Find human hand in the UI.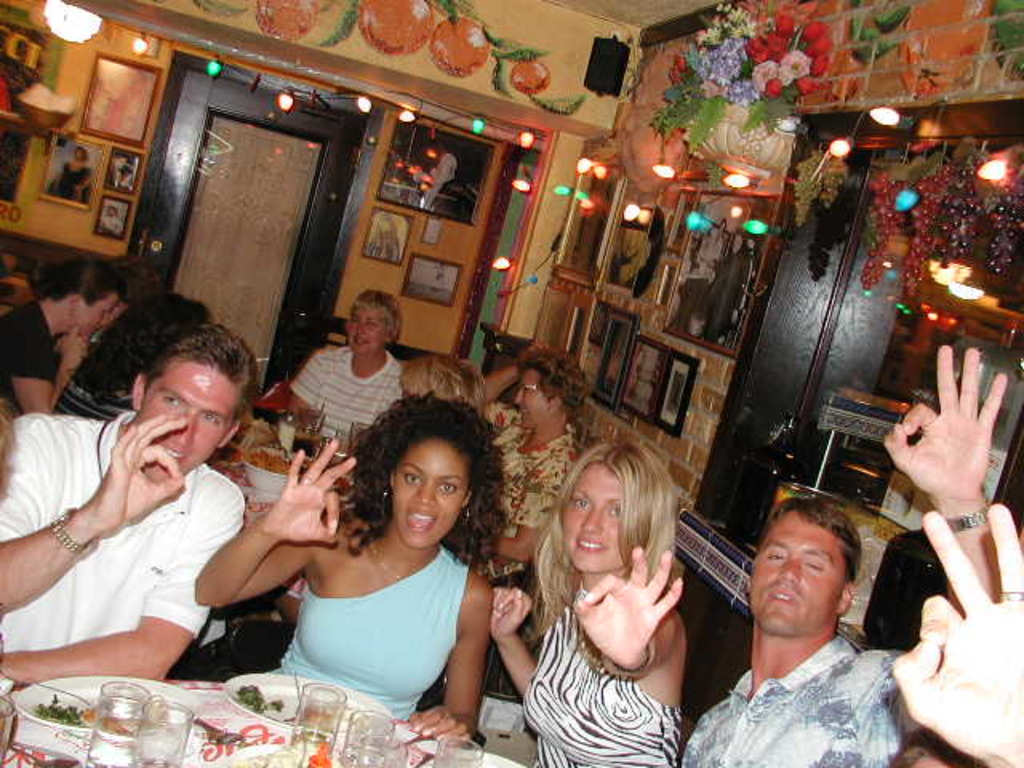
UI element at 82,410,182,531.
